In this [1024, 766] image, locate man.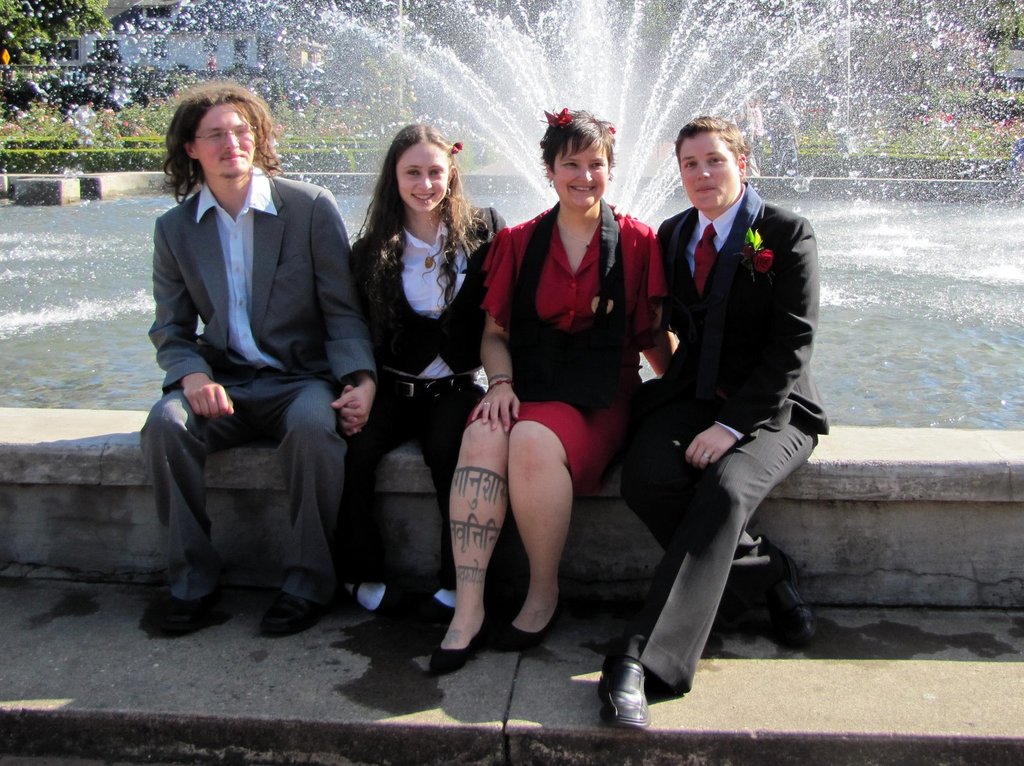
Bounding box: bbox(143, 85, 378, 639).
